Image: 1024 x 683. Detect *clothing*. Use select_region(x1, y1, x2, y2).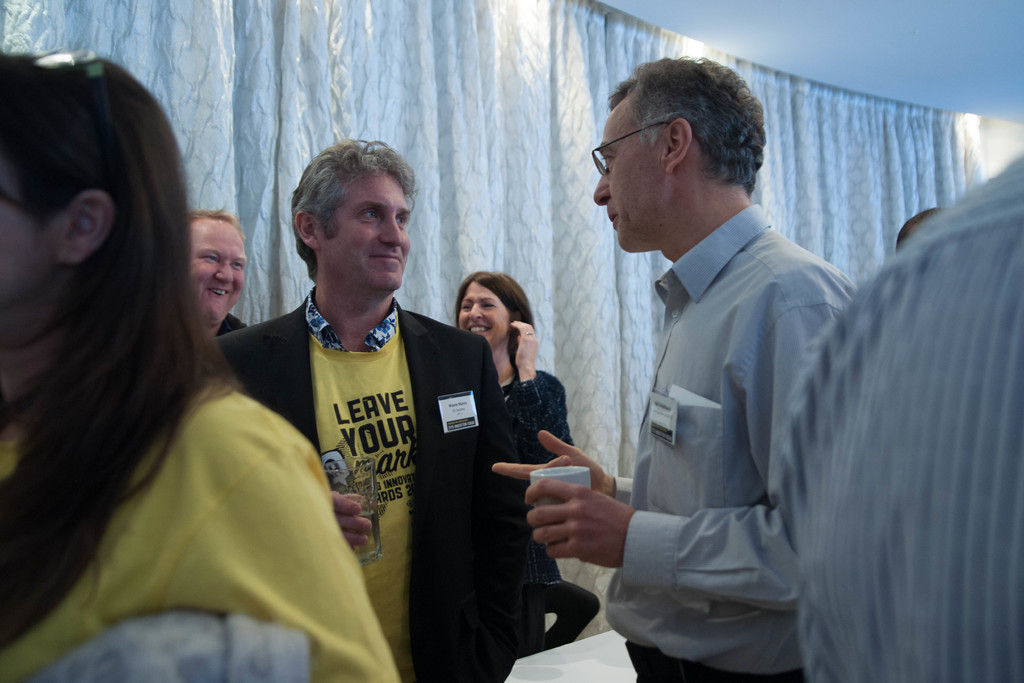
select_region(616, 206, 858, 682).
